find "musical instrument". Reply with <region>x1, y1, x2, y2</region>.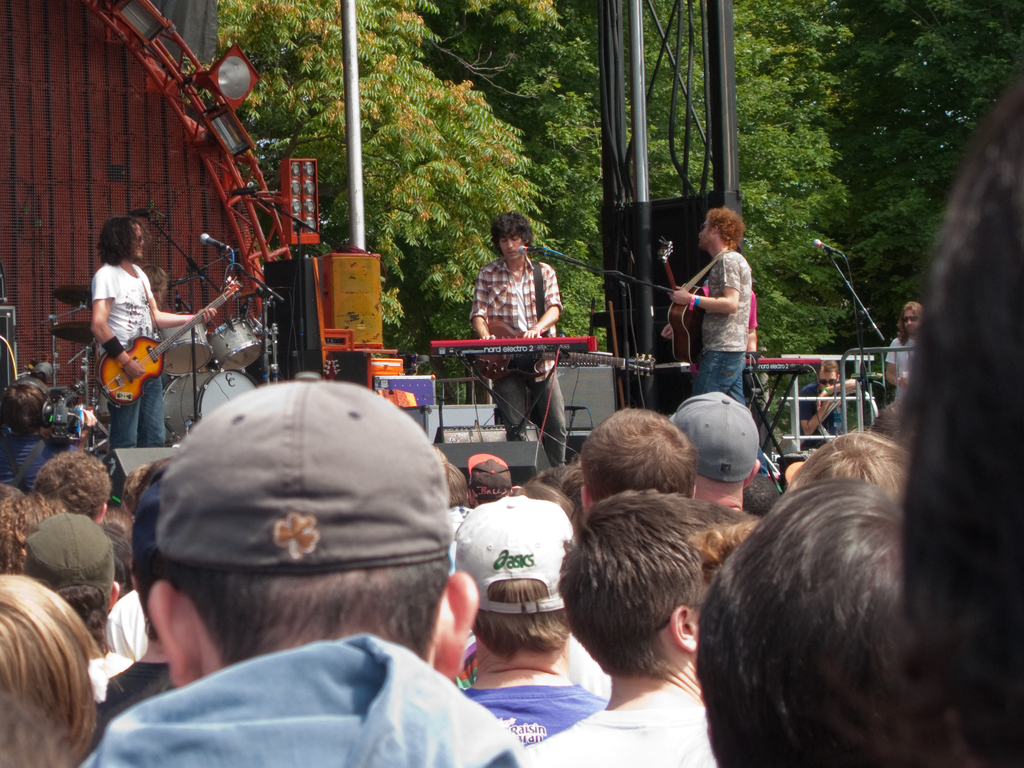
<region>211, 311, 267, 377</region>.
